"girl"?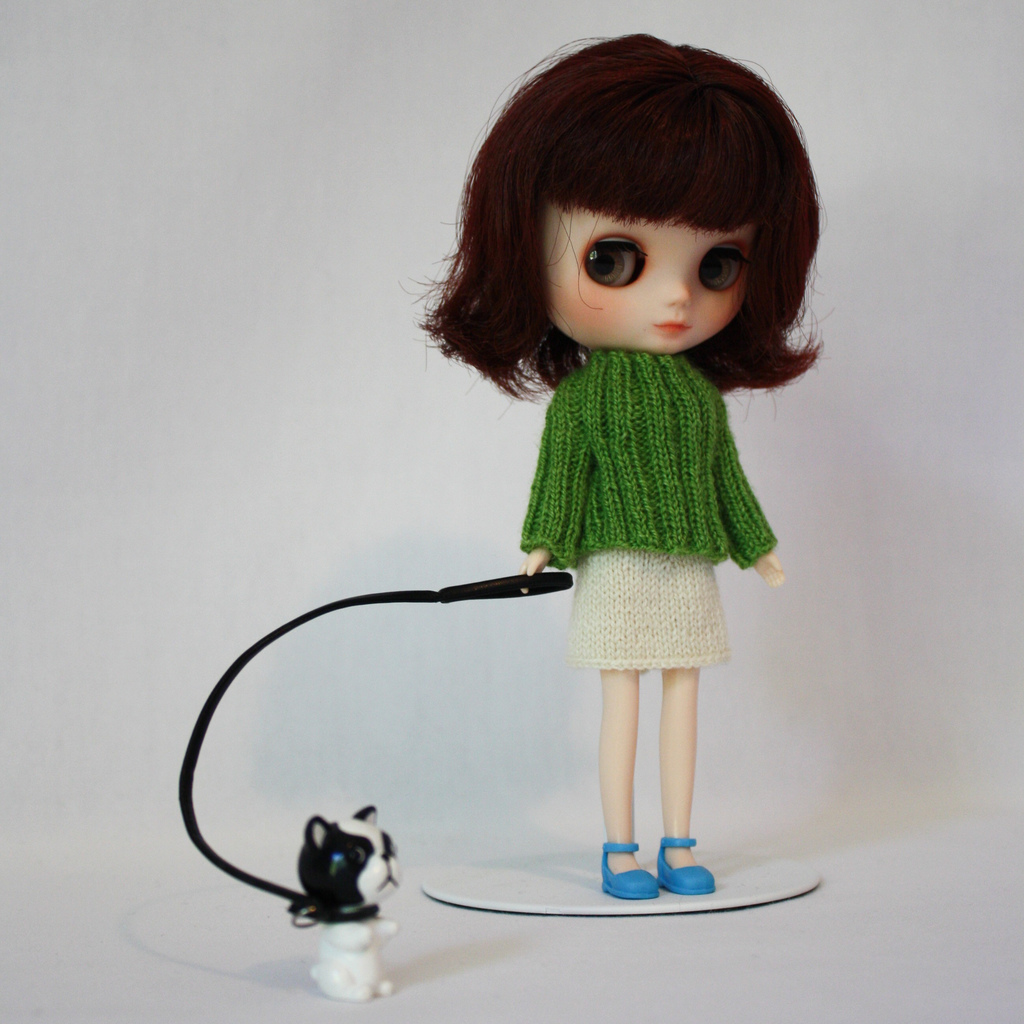
[x1=397, y1=30, x2=831, y2=900]
